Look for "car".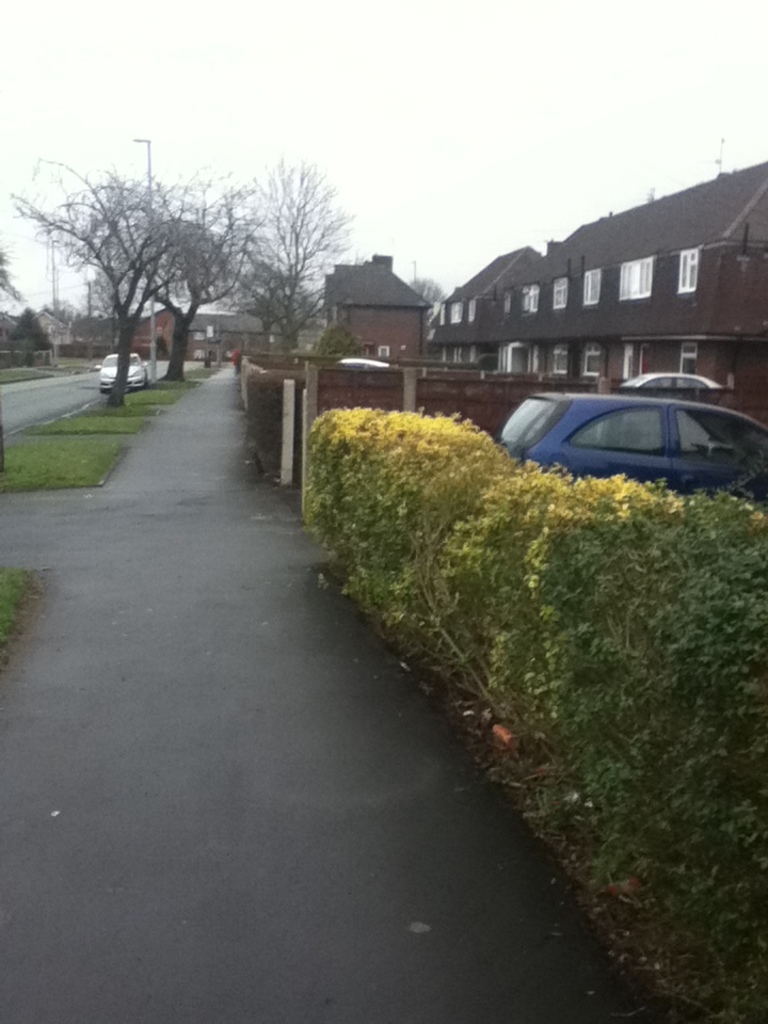
Found: box=[93, 349, 151, 393].
